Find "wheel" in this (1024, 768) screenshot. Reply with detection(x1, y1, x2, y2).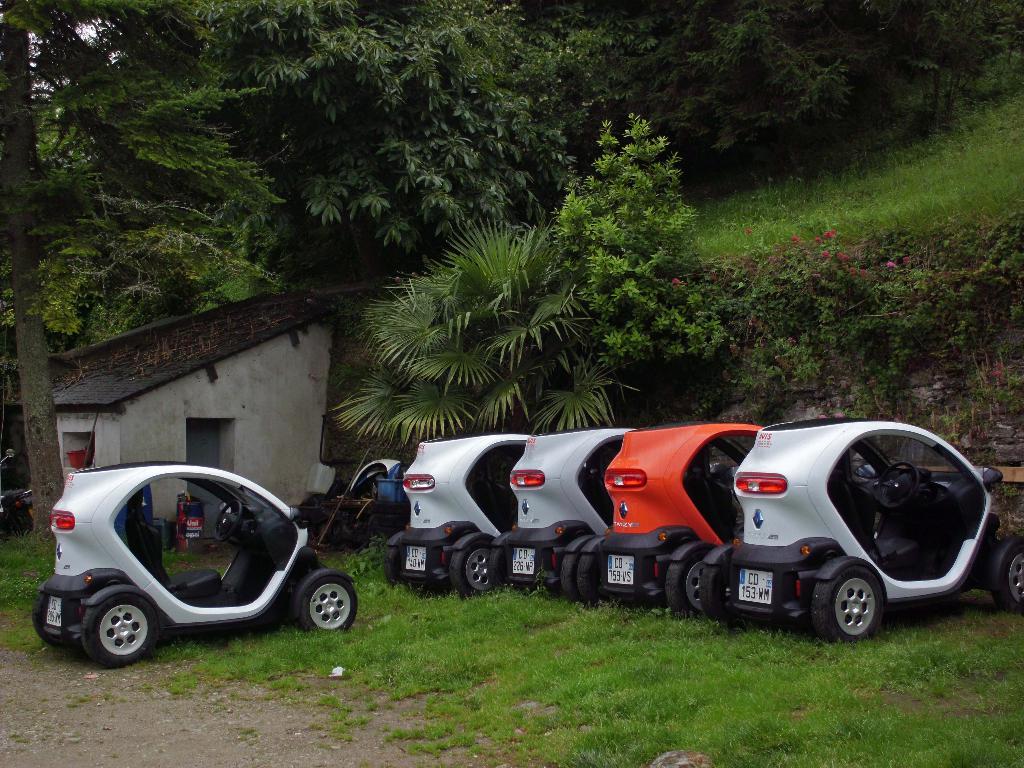
detection(577, 554, 599, 604).
